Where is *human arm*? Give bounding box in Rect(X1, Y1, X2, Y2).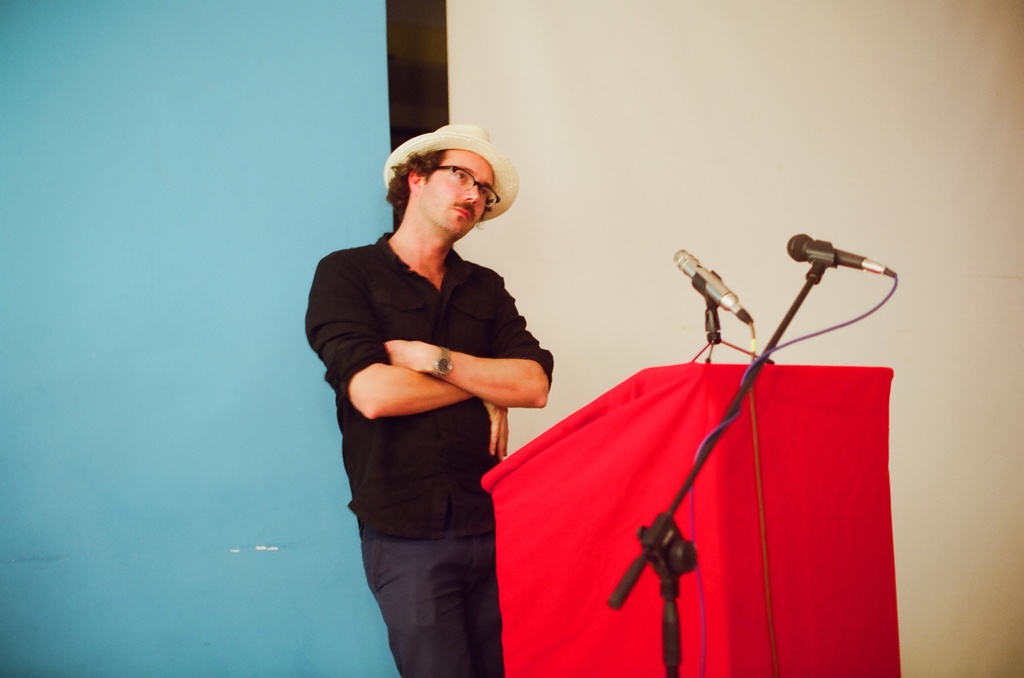
Rect(291, 244, 504, 454).
